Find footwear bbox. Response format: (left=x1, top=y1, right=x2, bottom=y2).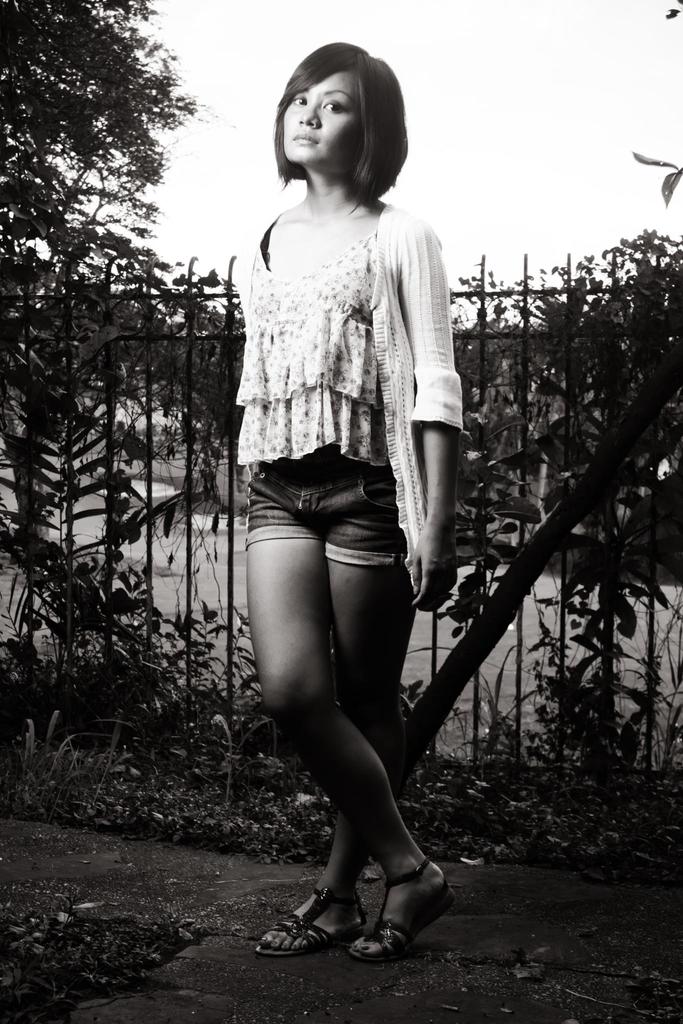
(left=353, top=863, right=457, bottom=966).
